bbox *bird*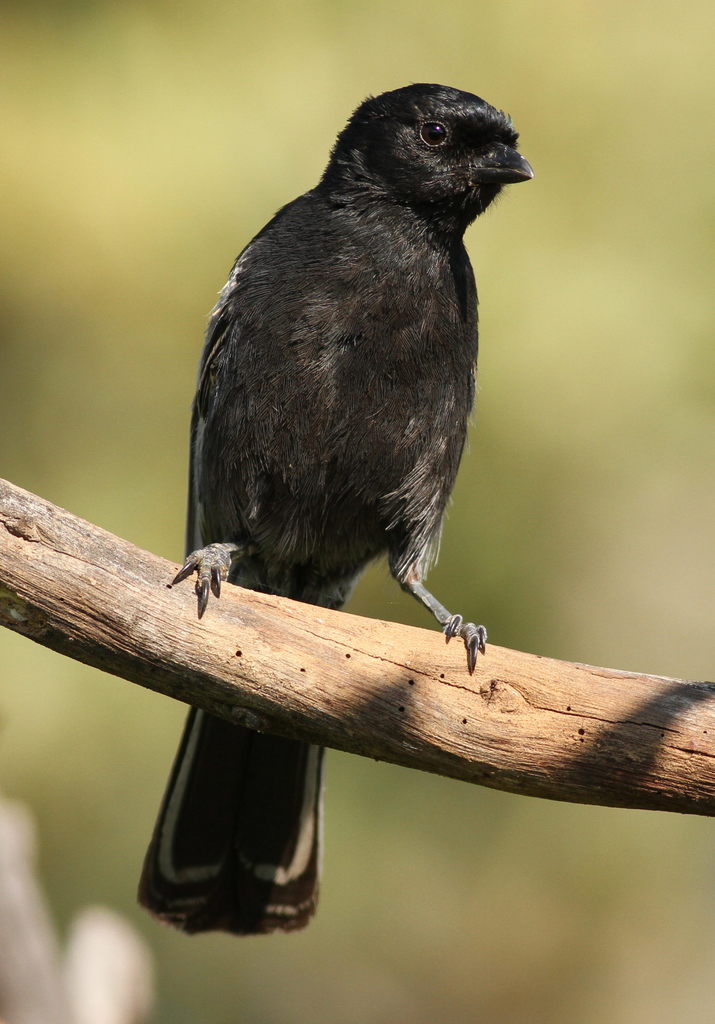
rect(156, 132, 602, 839)
